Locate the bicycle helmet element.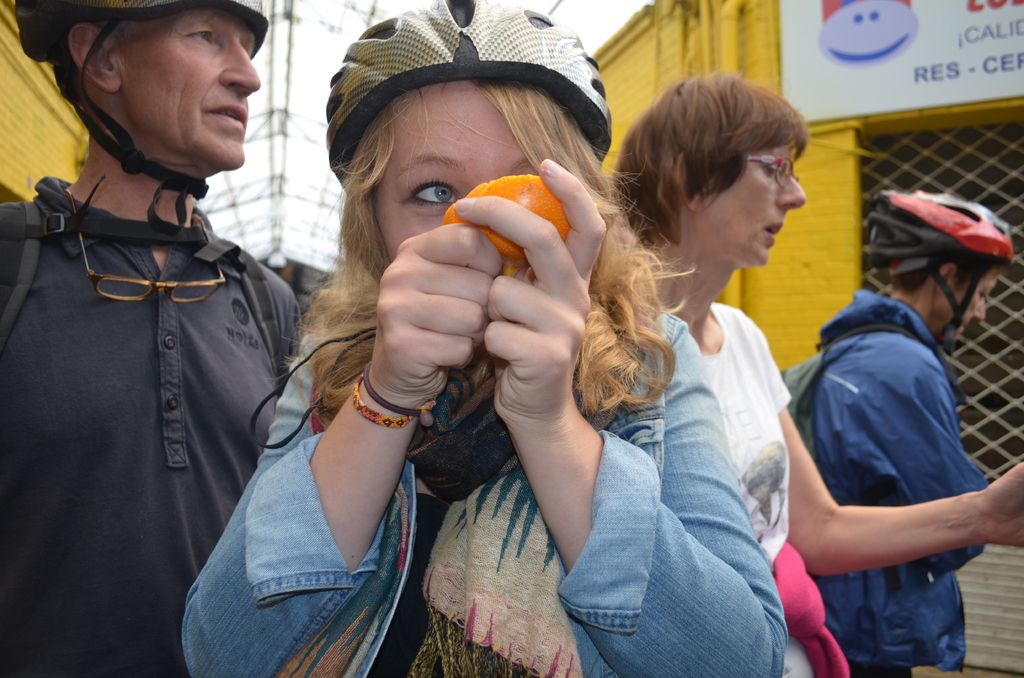
Element bbox: (863, 187, 1016, 350).
